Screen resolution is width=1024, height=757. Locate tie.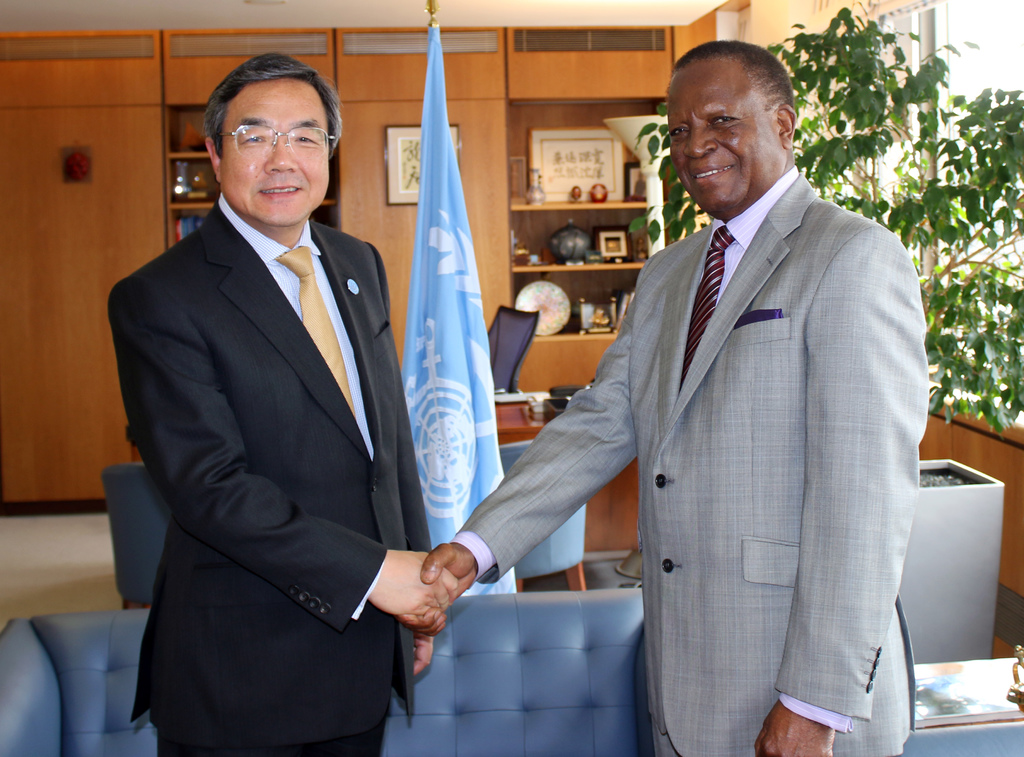
pyautogui.locateOnScreen(277, 240, 364, 423).
